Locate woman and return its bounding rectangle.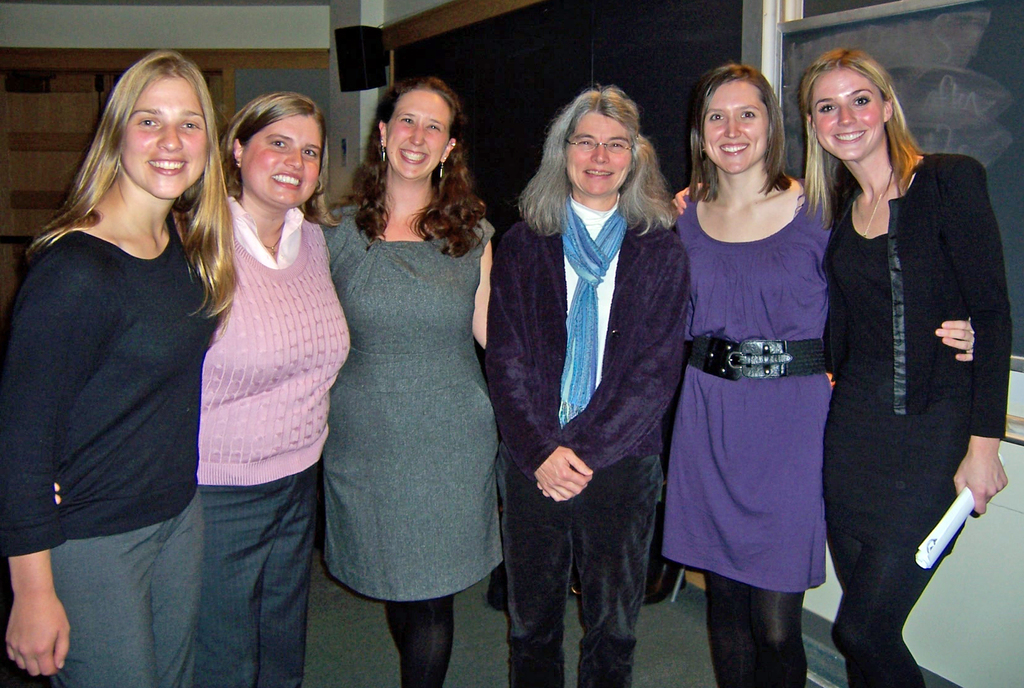
l=51, t=87, r=349, b=687.
